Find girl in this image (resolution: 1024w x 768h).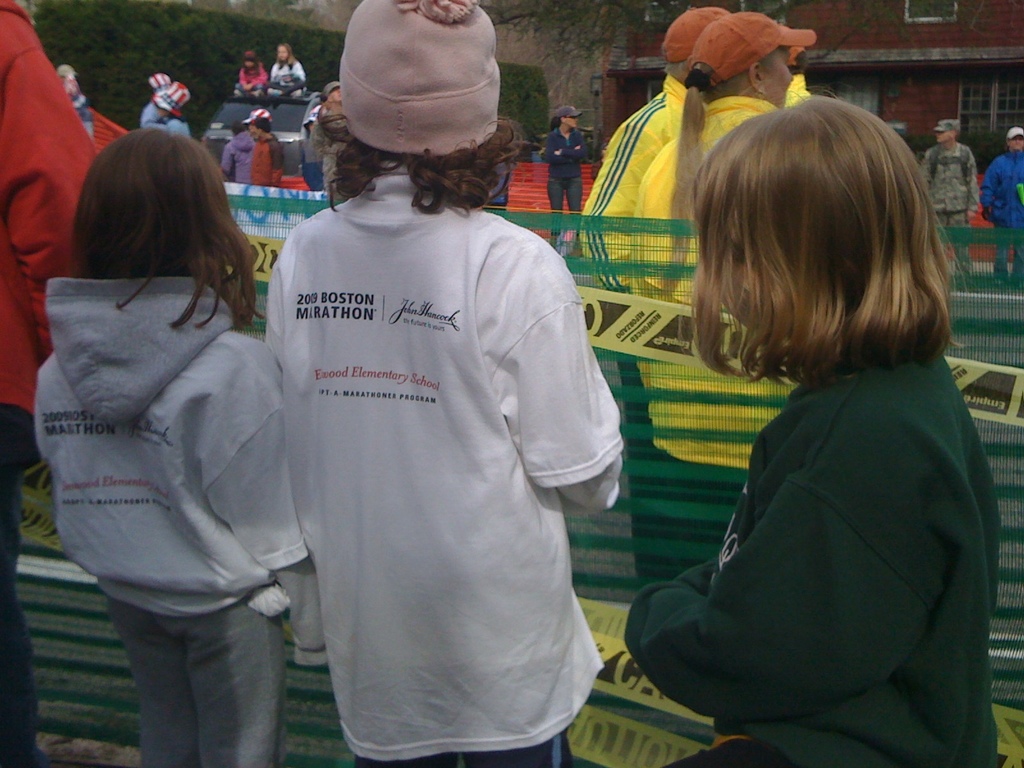
region(621, 81, 1004, 767).
